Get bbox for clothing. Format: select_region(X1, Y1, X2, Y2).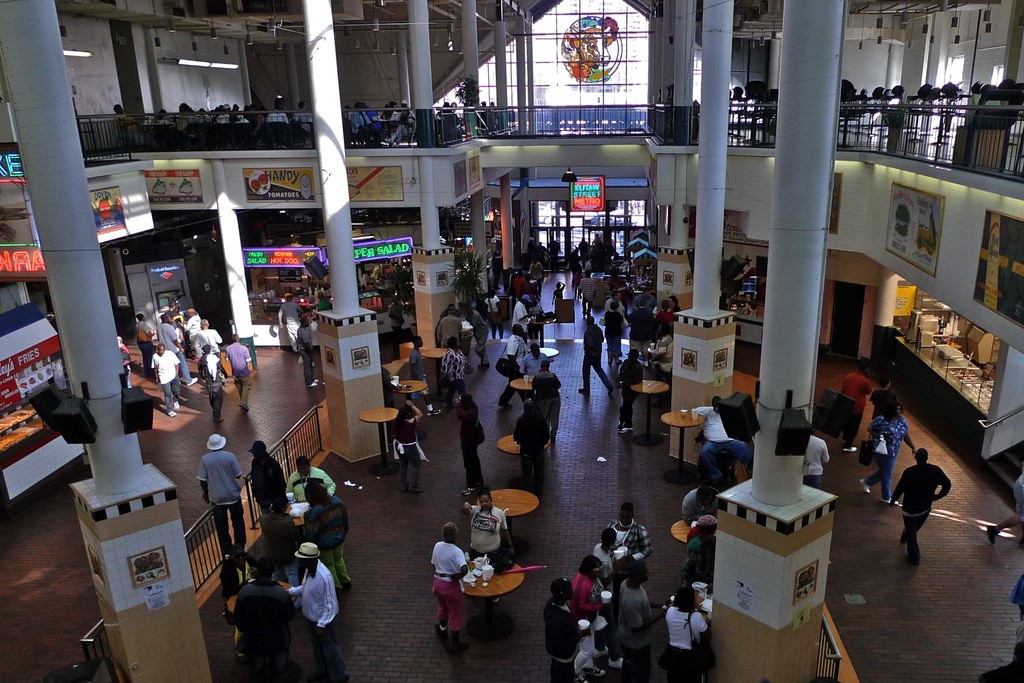
select_region(150, 349, 184, 414).
